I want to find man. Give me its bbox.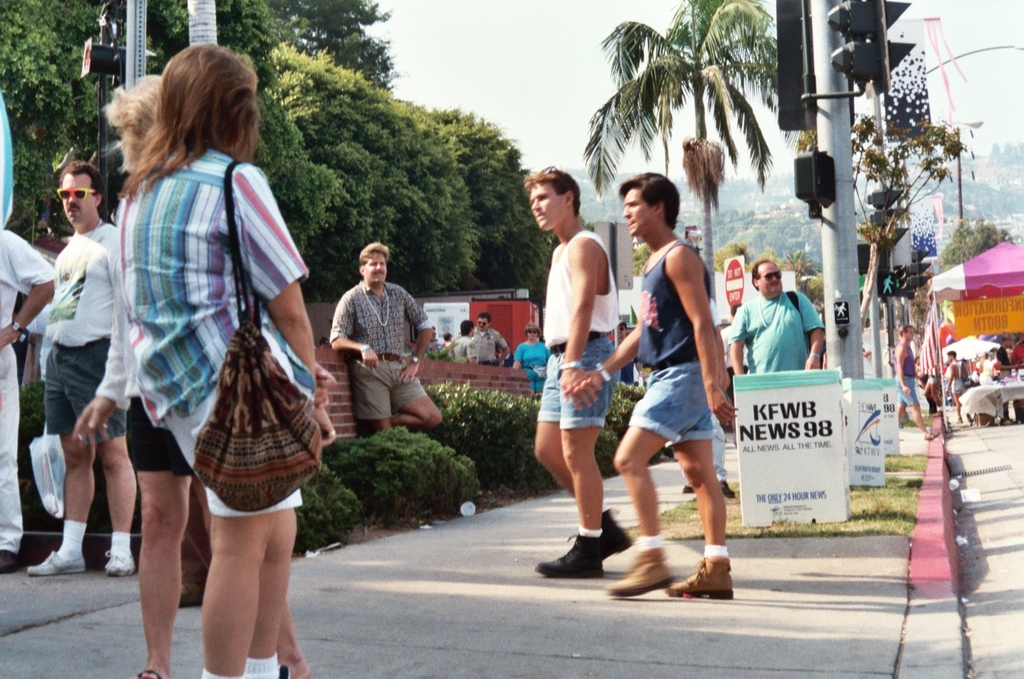
left=476, top=312, right=510, bottom=368.
